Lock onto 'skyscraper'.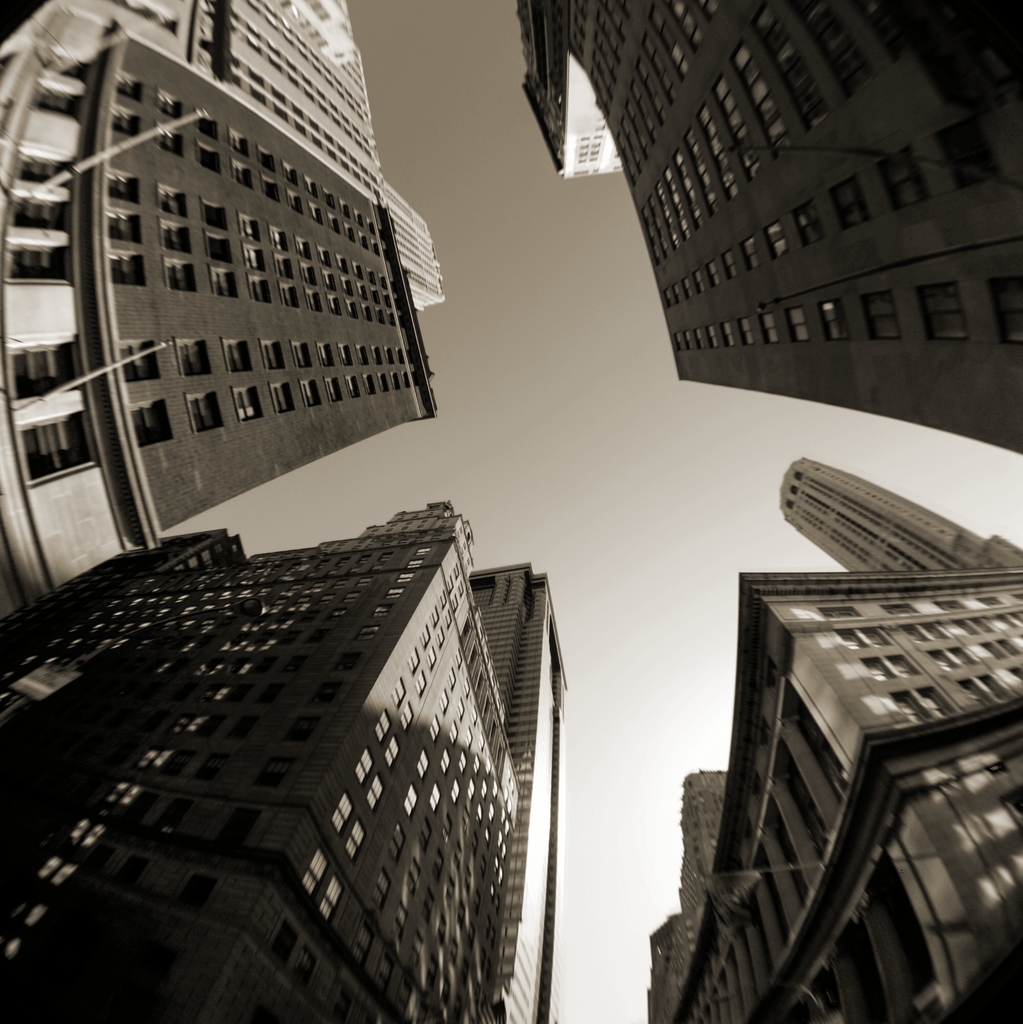
Locked: 521, 0, 1022, 469.
